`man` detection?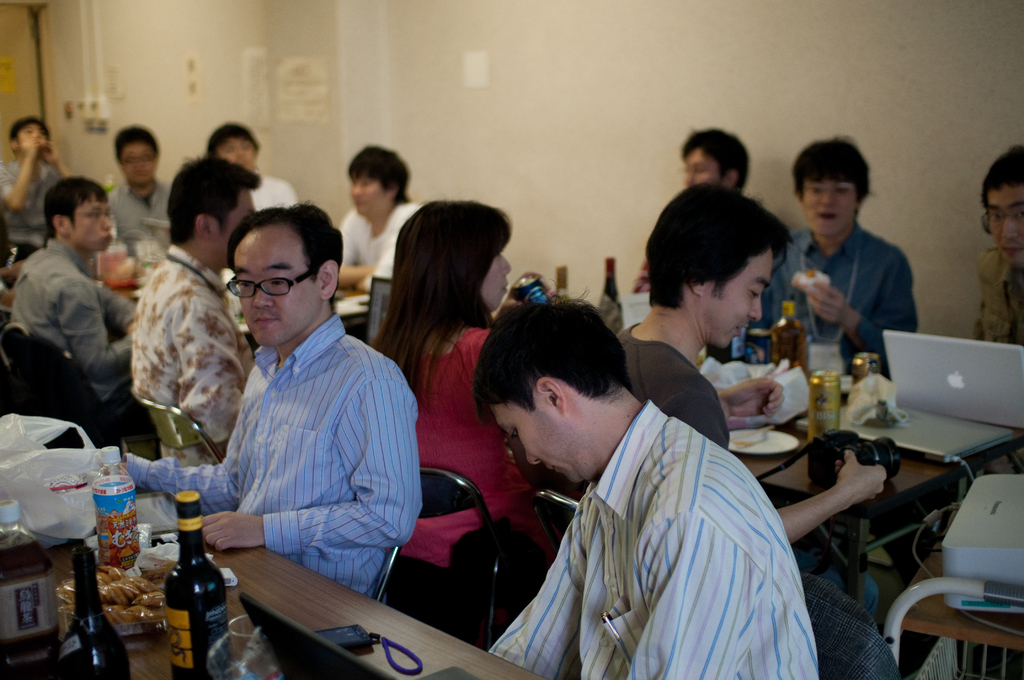
[335, 145, 425, 287]
